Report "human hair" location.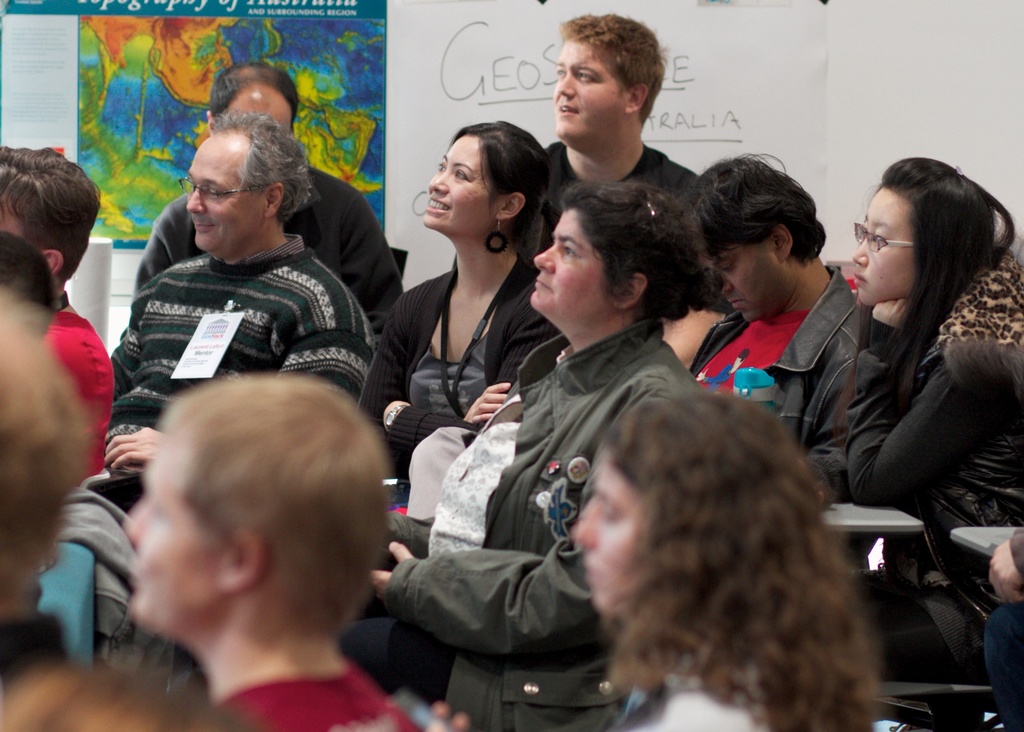
Report: {"left": 547, "top": 395, "right": 897, "bottom": 729}.
